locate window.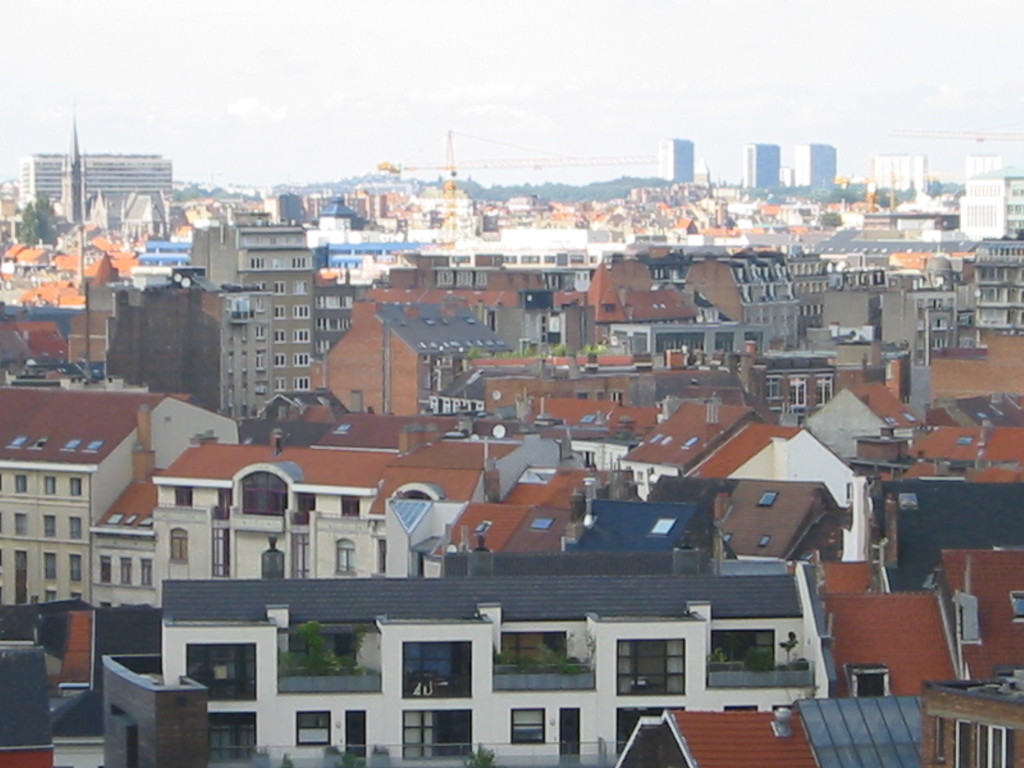
Bounding box: box=[391, 639, 476, 717].
